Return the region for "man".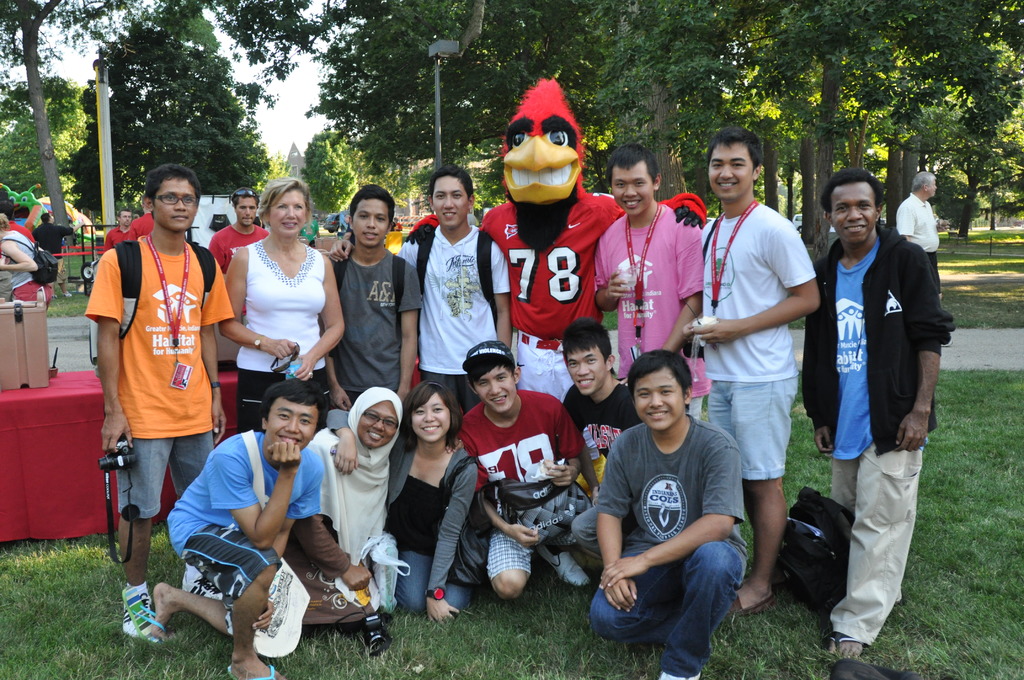
box(815, 163, 955, 644).
